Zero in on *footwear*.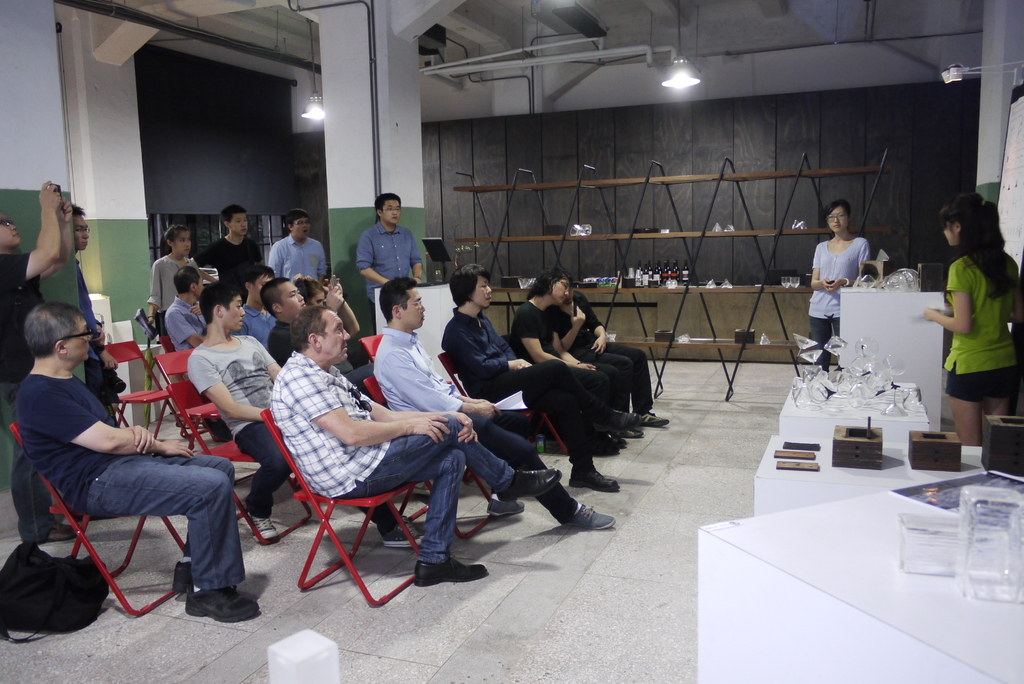
Zeroed in: rect(383, 513, 427, 550).
